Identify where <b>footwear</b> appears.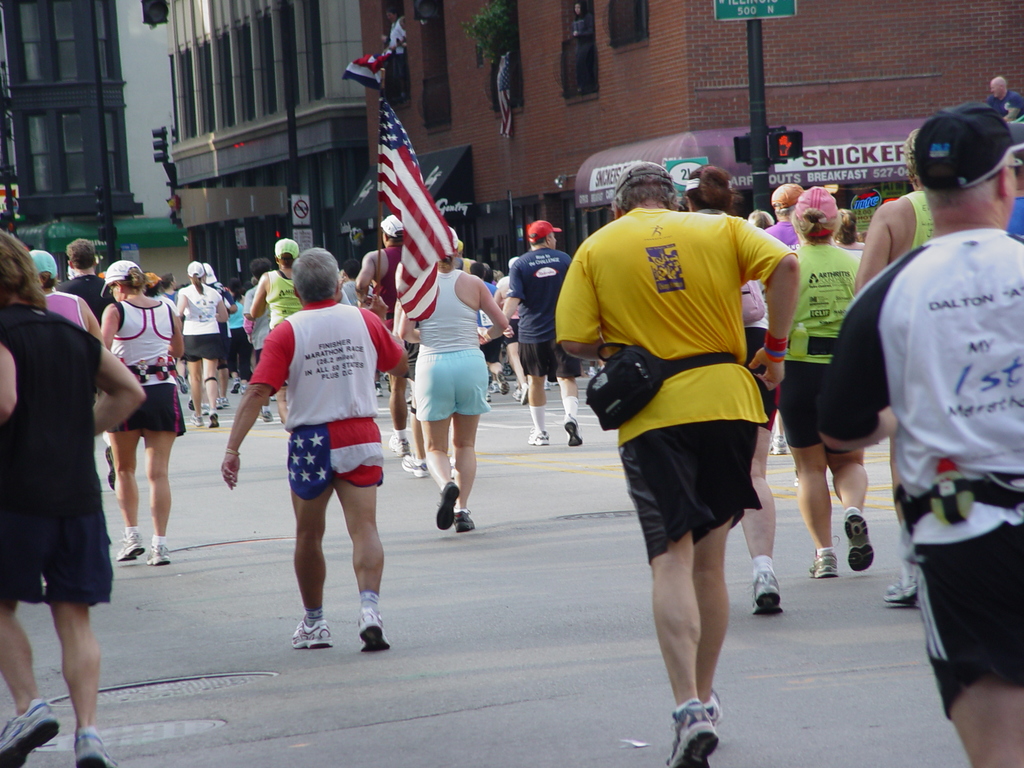
Appears at select_region(74, 726, 123, 764).
